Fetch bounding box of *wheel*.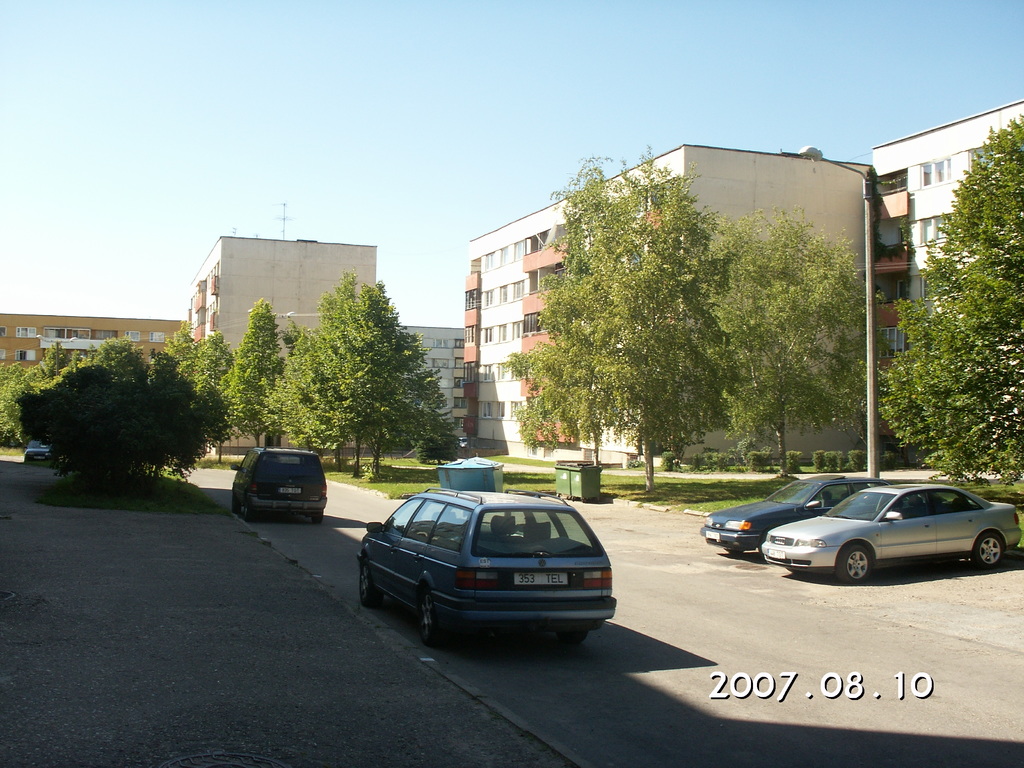
Bbox: select_region(972, 532, 1005, 575).
